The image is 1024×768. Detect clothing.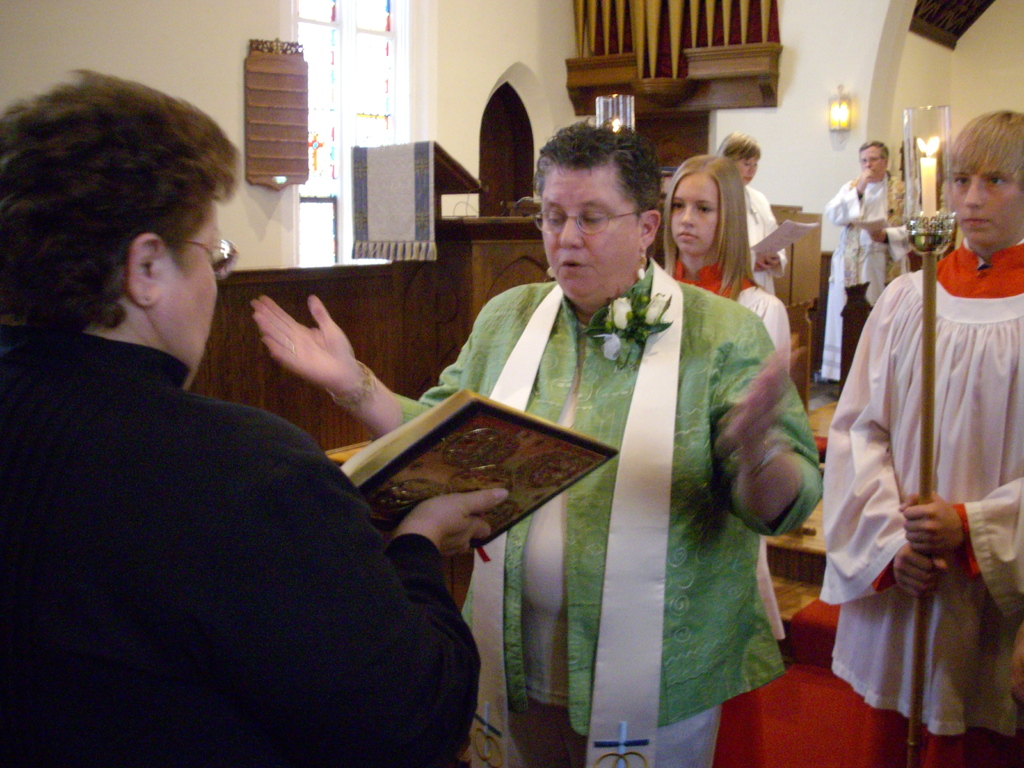
Detection: 4, 316, 484, 767.
